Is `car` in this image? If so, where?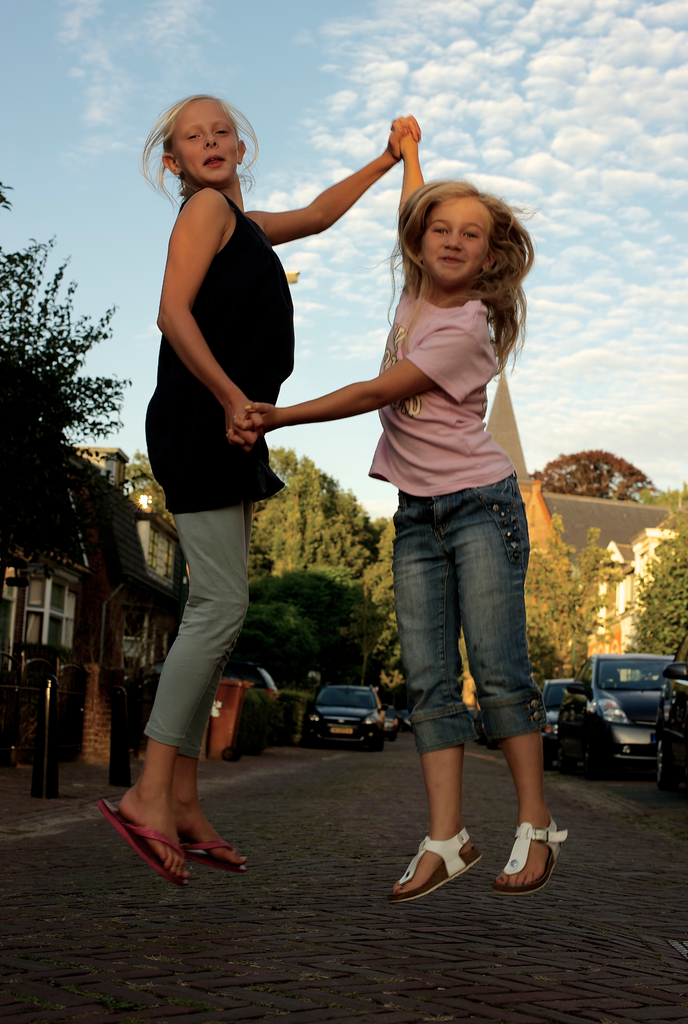
Yes, at pyautogui.locateOnScreen(651, 627, 687, 792).
